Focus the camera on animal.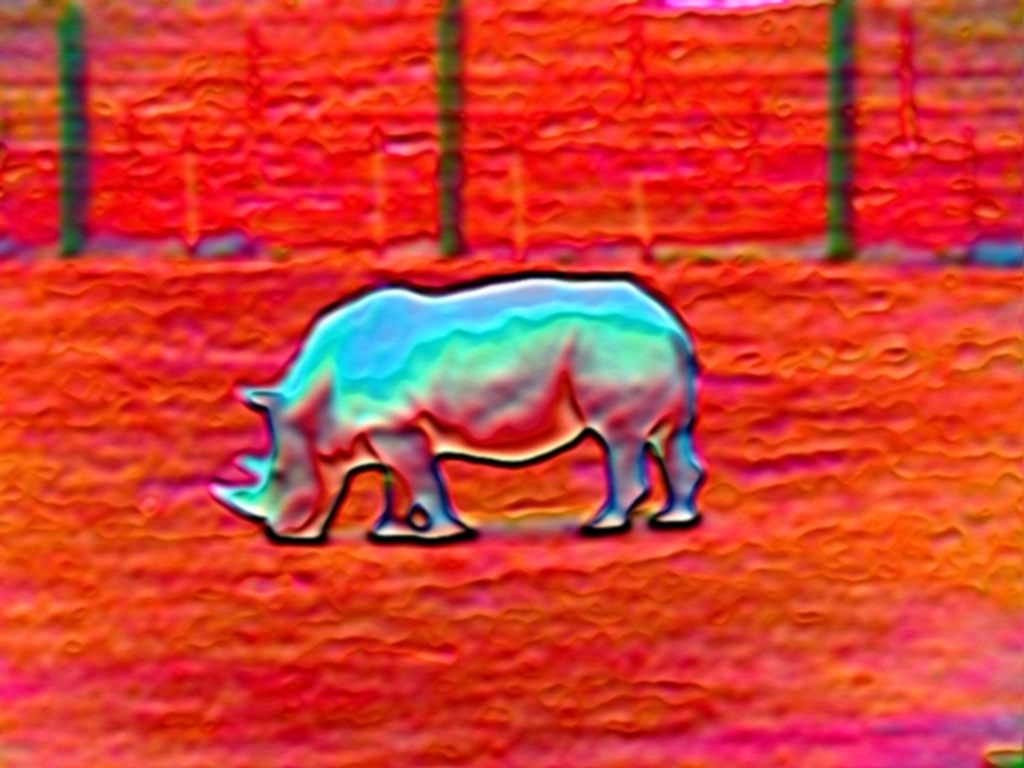
Focus region: bbox(204, 274, 741, 543).
